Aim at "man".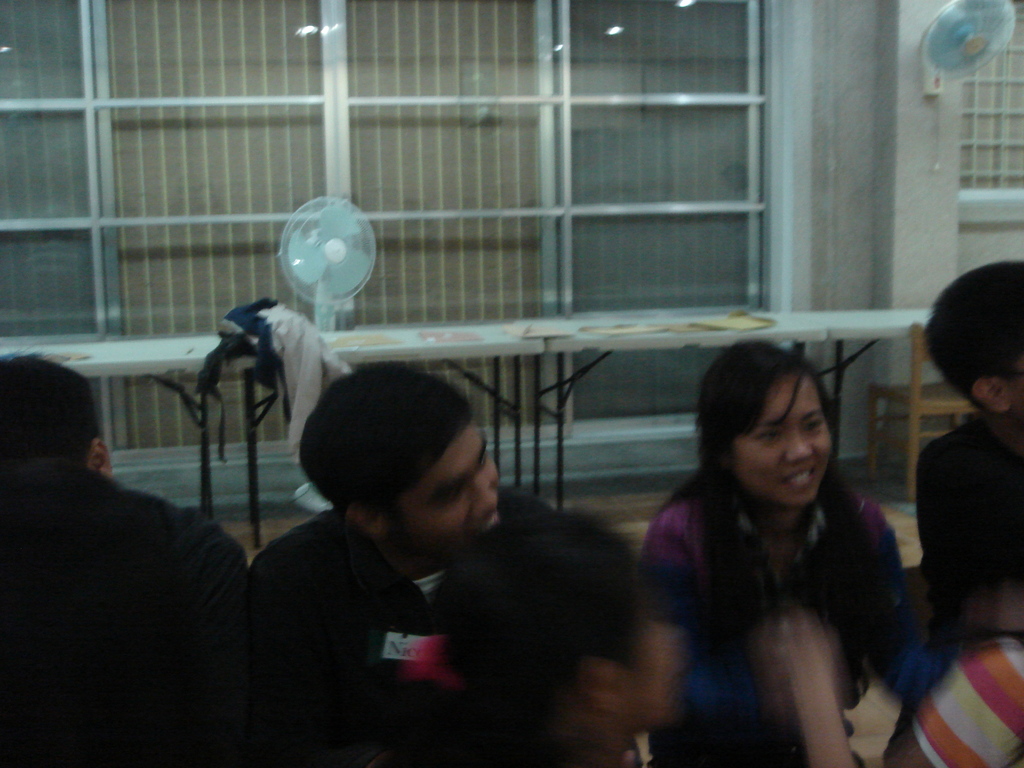
Aimed at bbox=(225, 362, 603, 744).
